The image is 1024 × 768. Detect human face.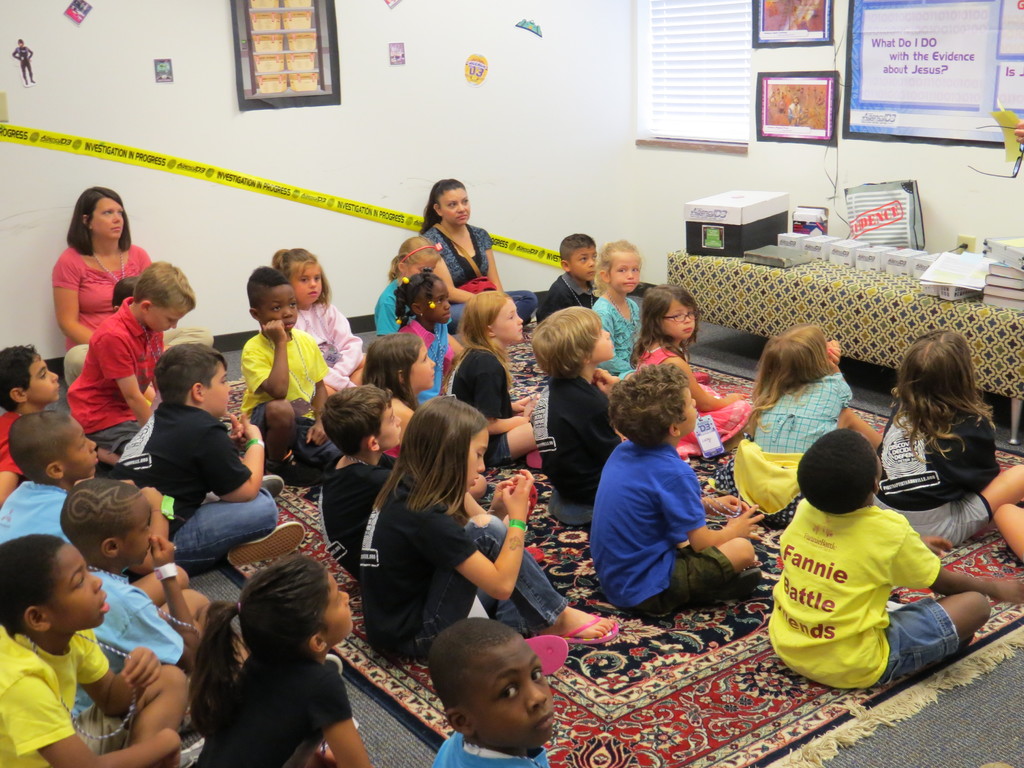
Detection: bbox=(376, 405, 401, 447).
